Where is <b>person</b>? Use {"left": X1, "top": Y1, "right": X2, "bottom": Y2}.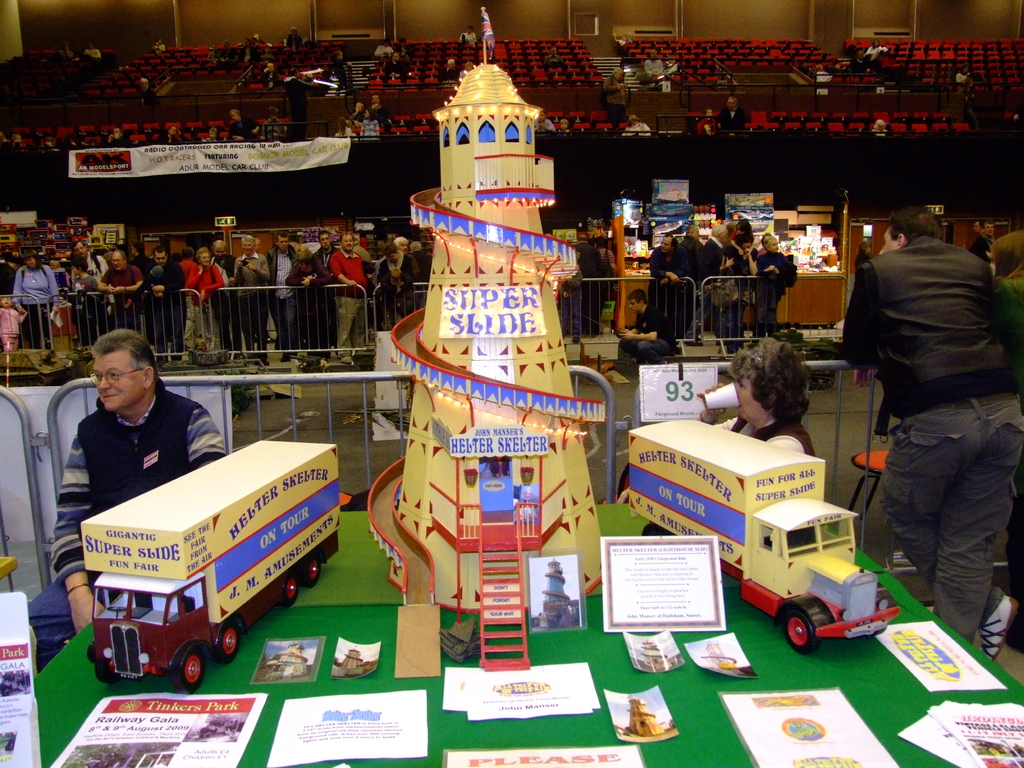
{"left": 622, "top": 114, "right": 652, "bottom": 140}.
